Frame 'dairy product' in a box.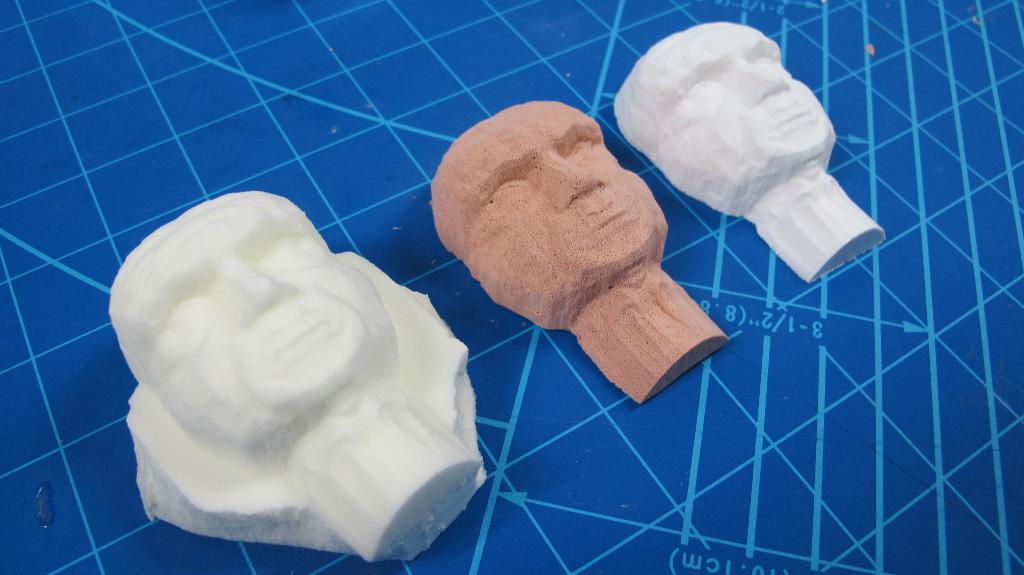
bbox(435, 104, 732, 406).
